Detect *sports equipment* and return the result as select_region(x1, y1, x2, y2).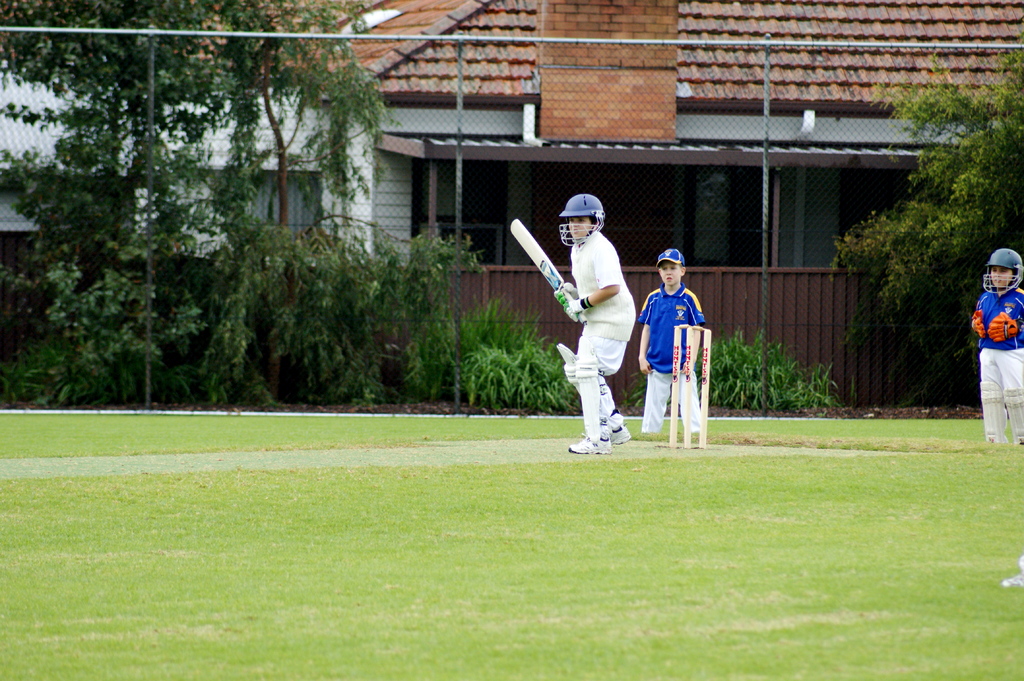
select_region(984, 249, 1023, 296).
